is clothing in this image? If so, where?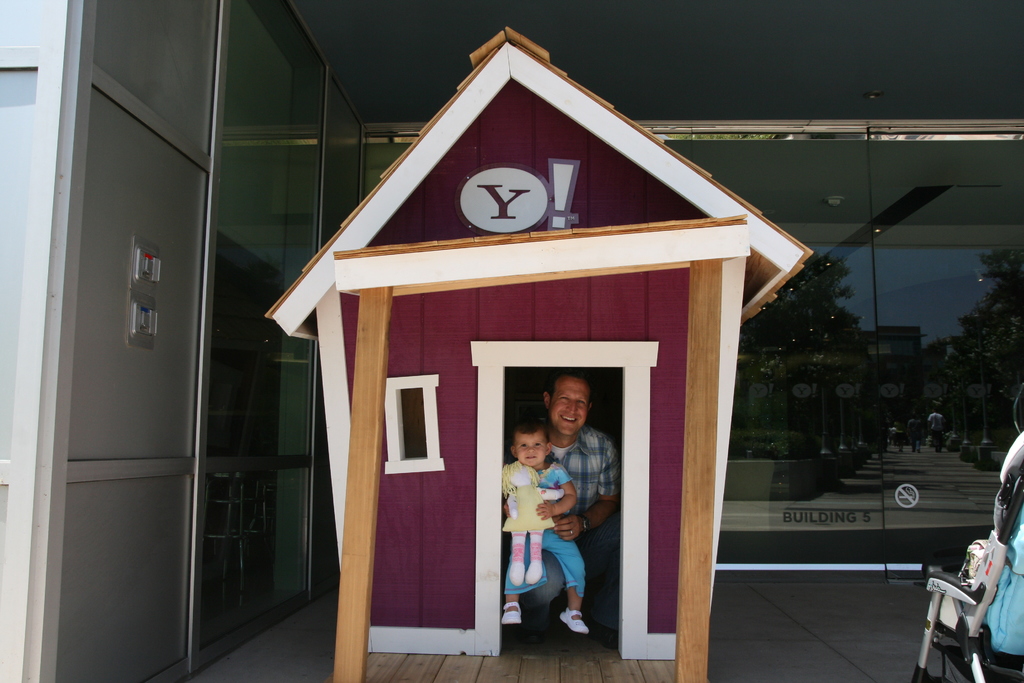
Yes, at bbox=(490, 418, 625, 614).
